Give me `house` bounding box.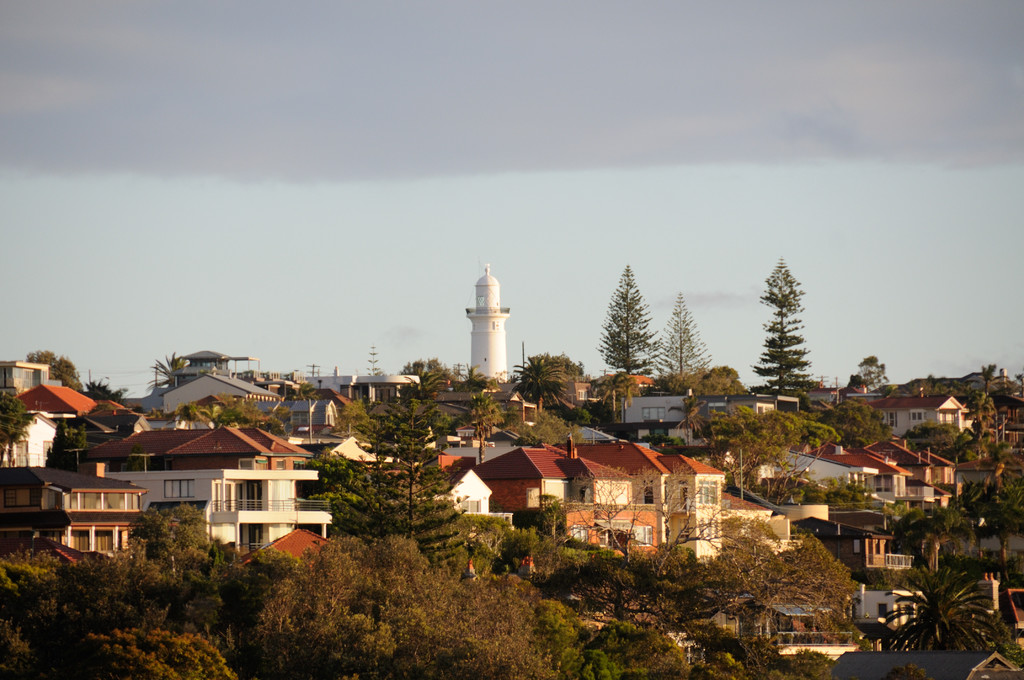
<box>897,445,927,572</box>.
